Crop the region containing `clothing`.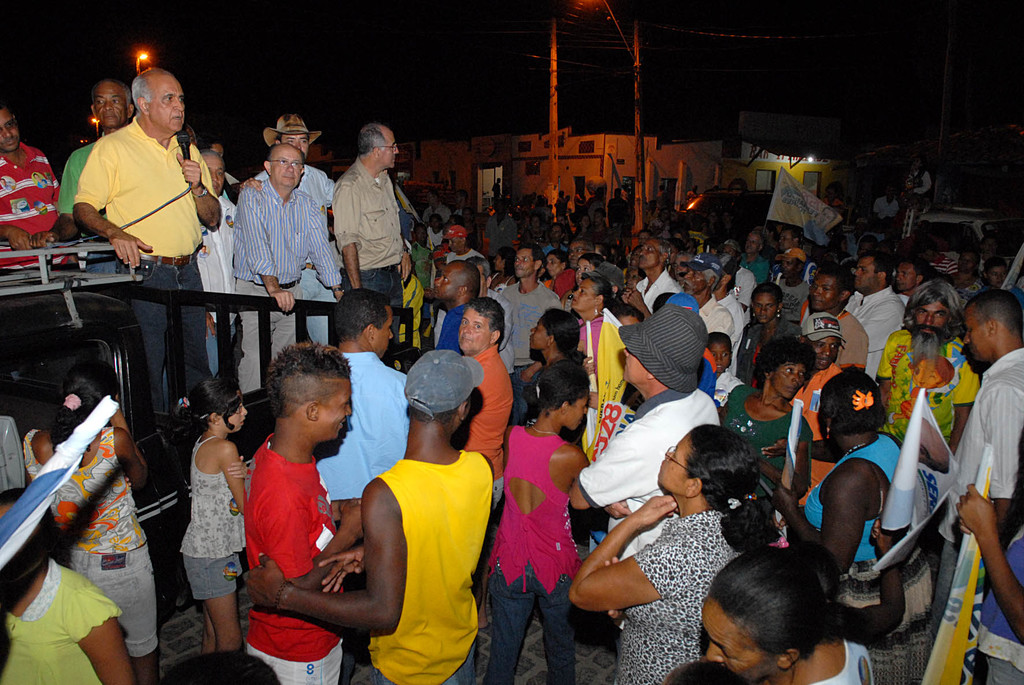
Crop region: region(636, 269, 683, 315).
